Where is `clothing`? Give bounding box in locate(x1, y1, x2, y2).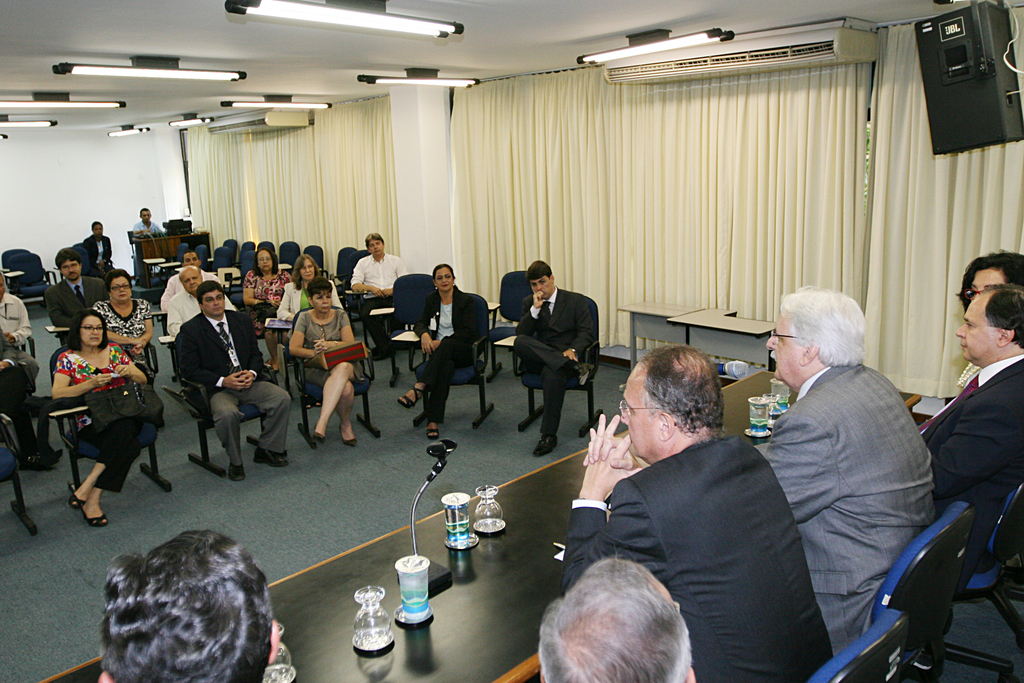
locate(411, 283, 483, 422).
